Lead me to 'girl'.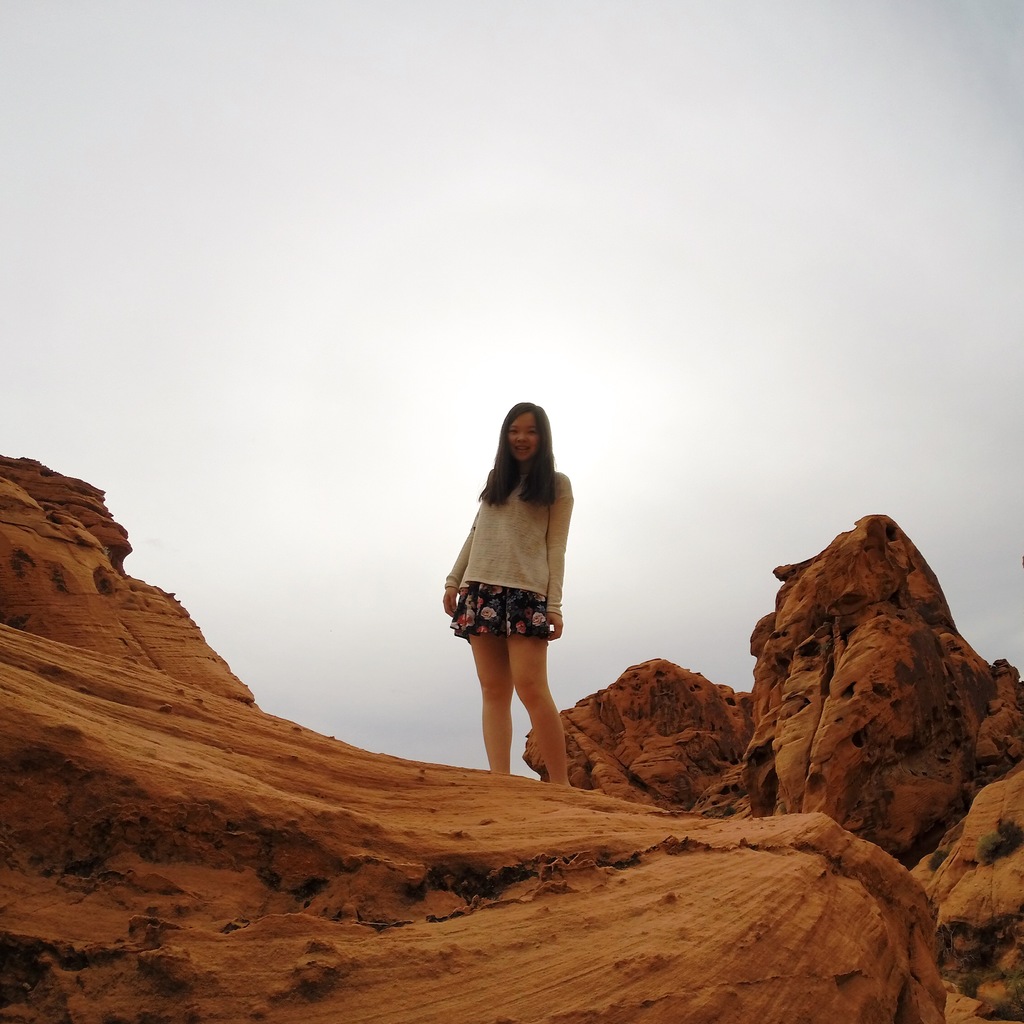
Lead to detection(445, 399, 573, 788).
